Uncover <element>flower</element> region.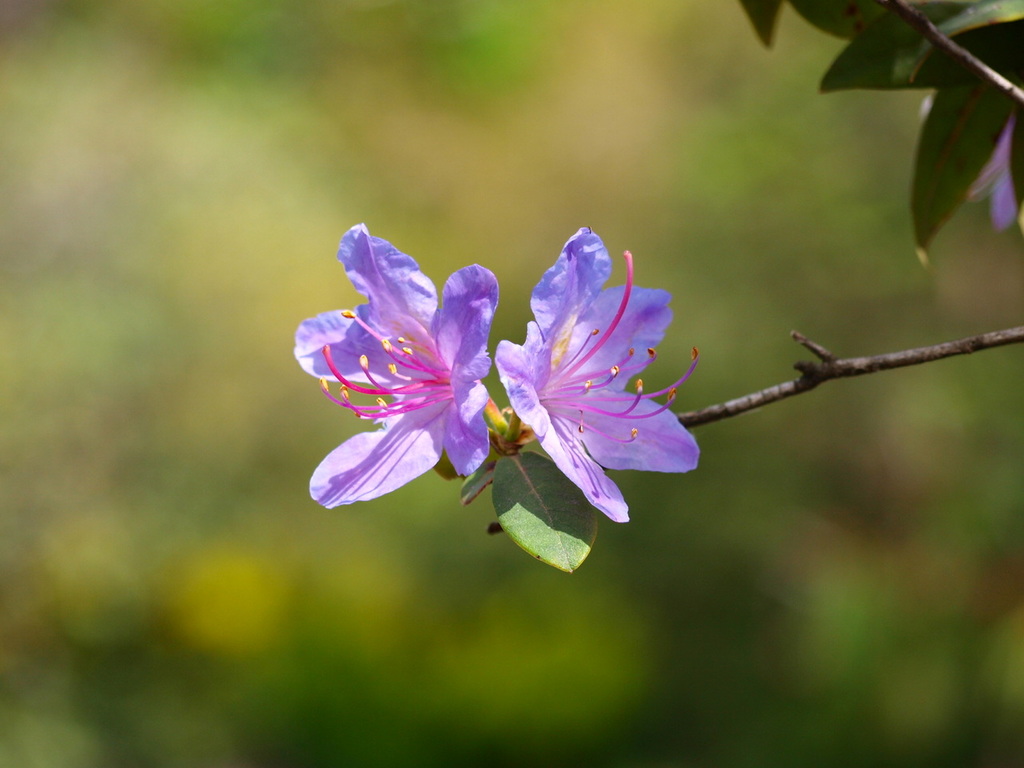
Uncovered: box(928, 89, 1023, 234).
